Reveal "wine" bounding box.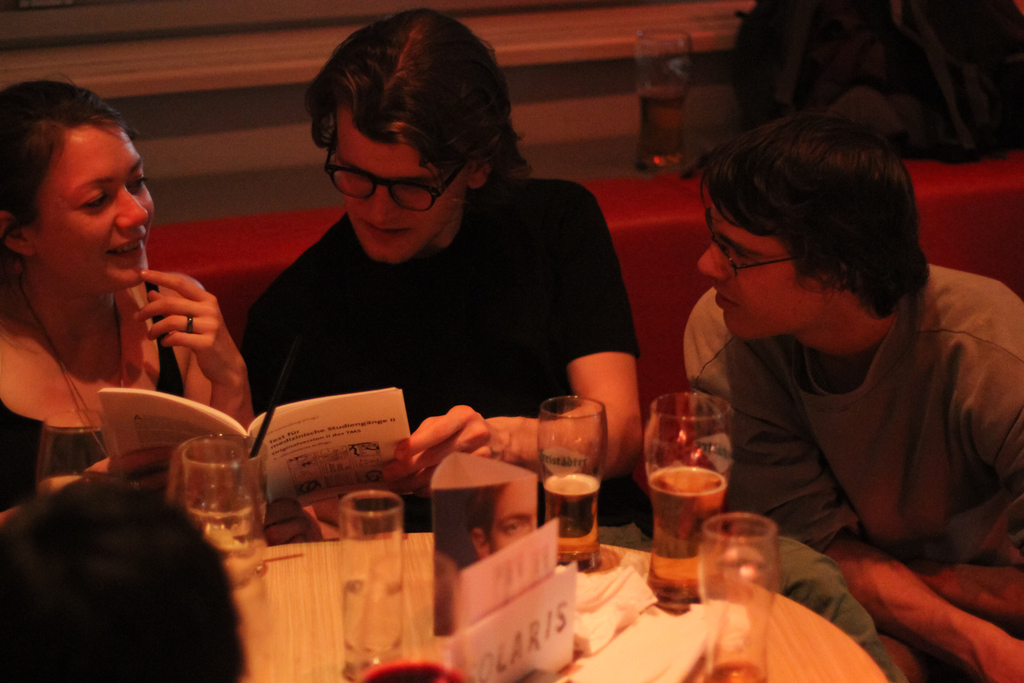
Revealed: 346:659:454:682.
